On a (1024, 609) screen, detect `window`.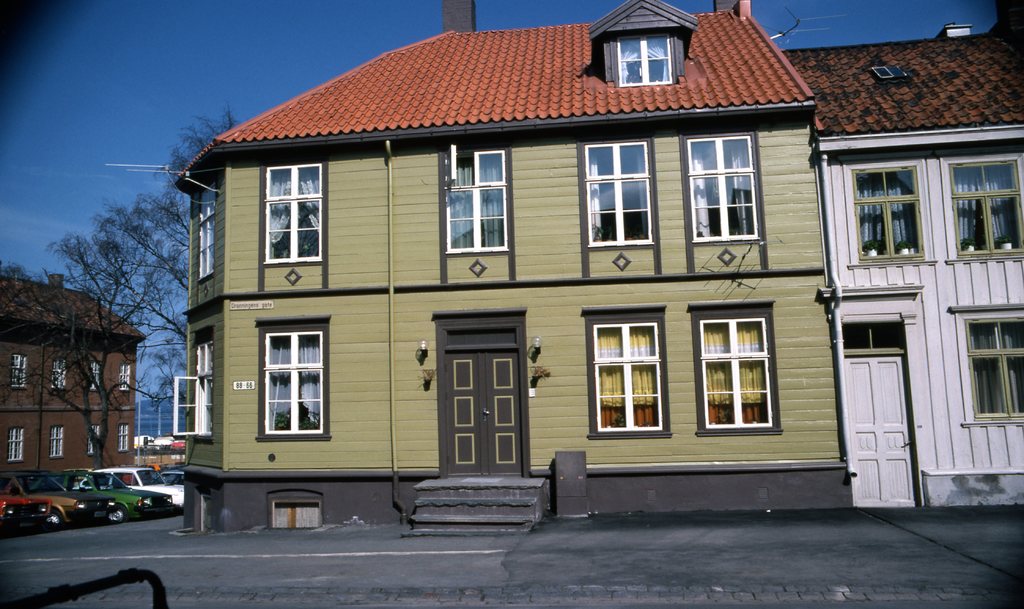
(113, 362, 130, 394).
